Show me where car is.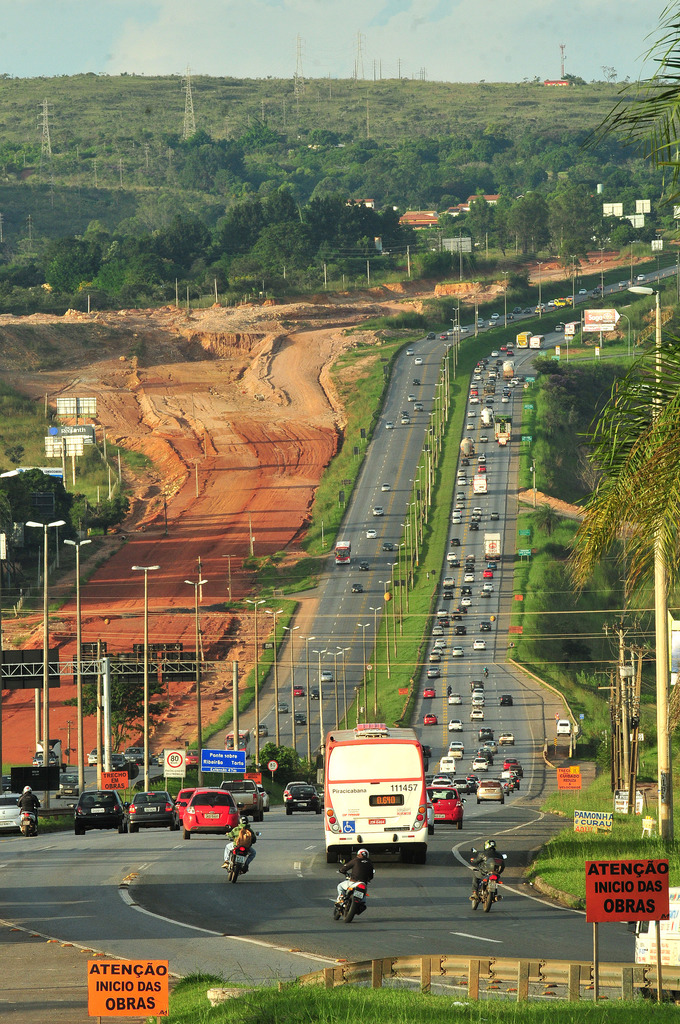
car is at 220 779 264 822.
